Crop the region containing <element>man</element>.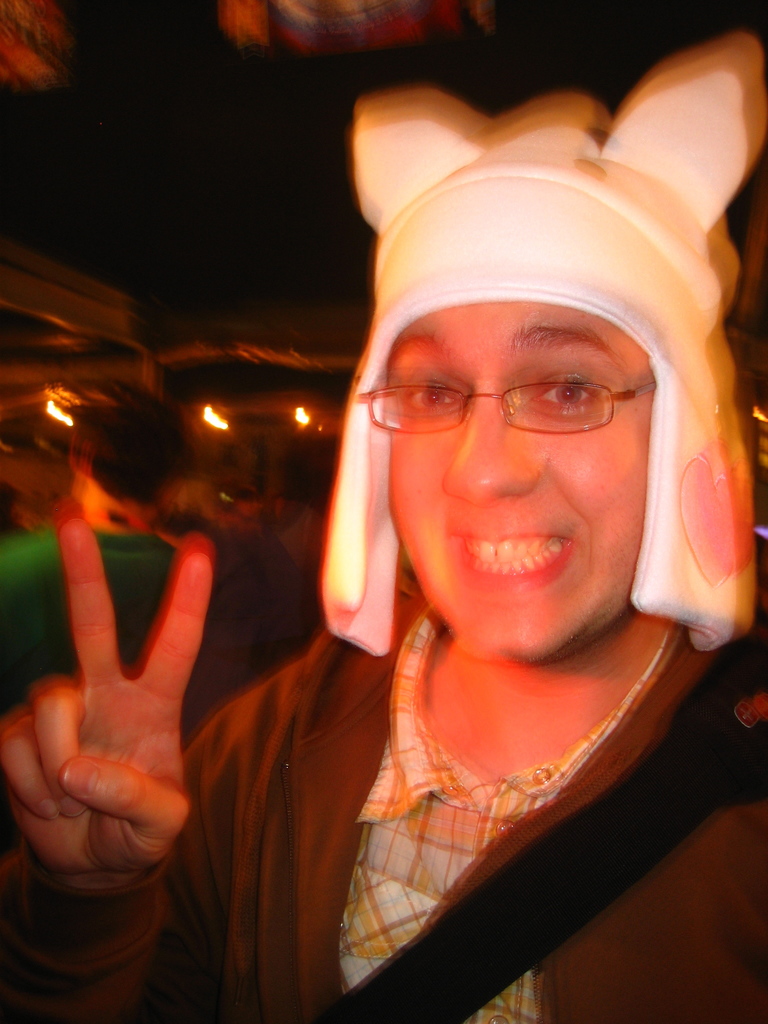
Crop region: (0, 151, 767, 1023).
